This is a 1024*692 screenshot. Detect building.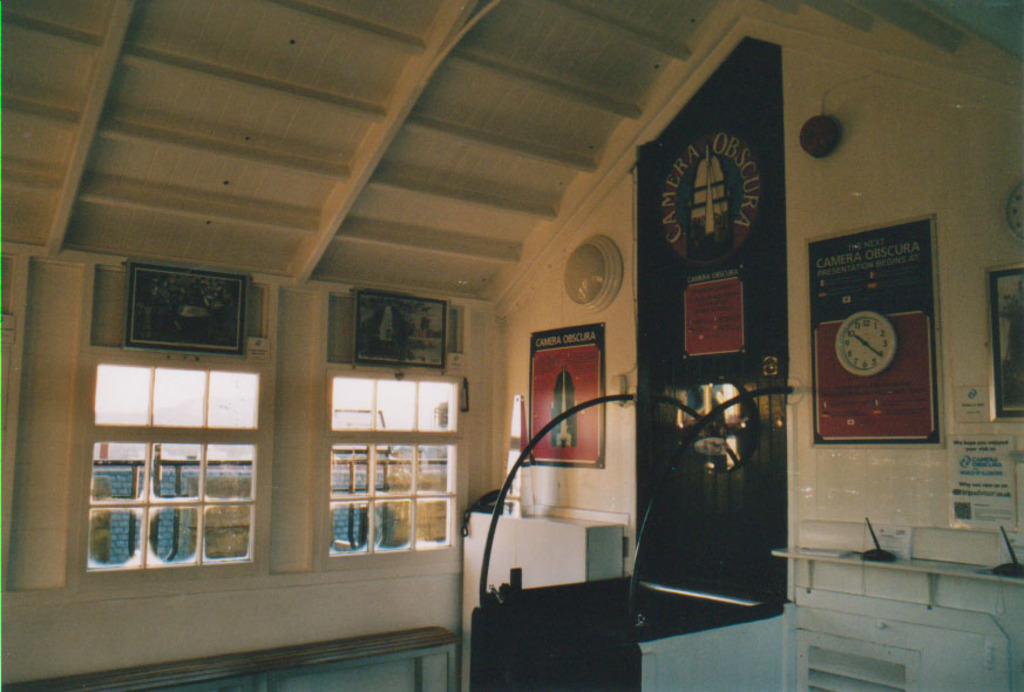
[0, 0, 1023, 691].
